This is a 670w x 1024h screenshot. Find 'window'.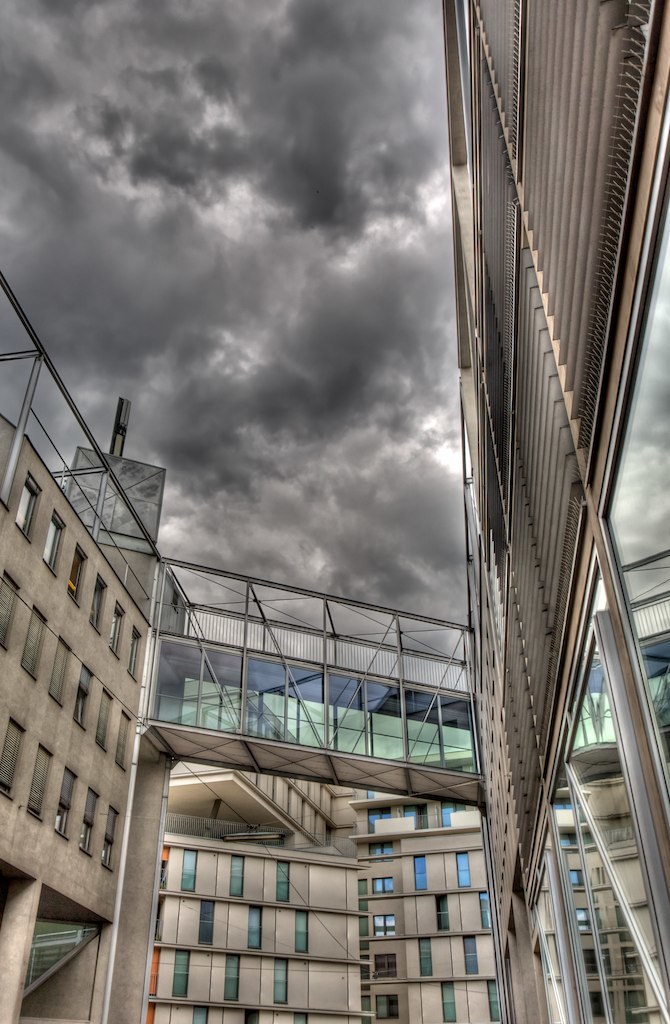
Bounding box: left=85, top=572, right=106, bottom=638.
